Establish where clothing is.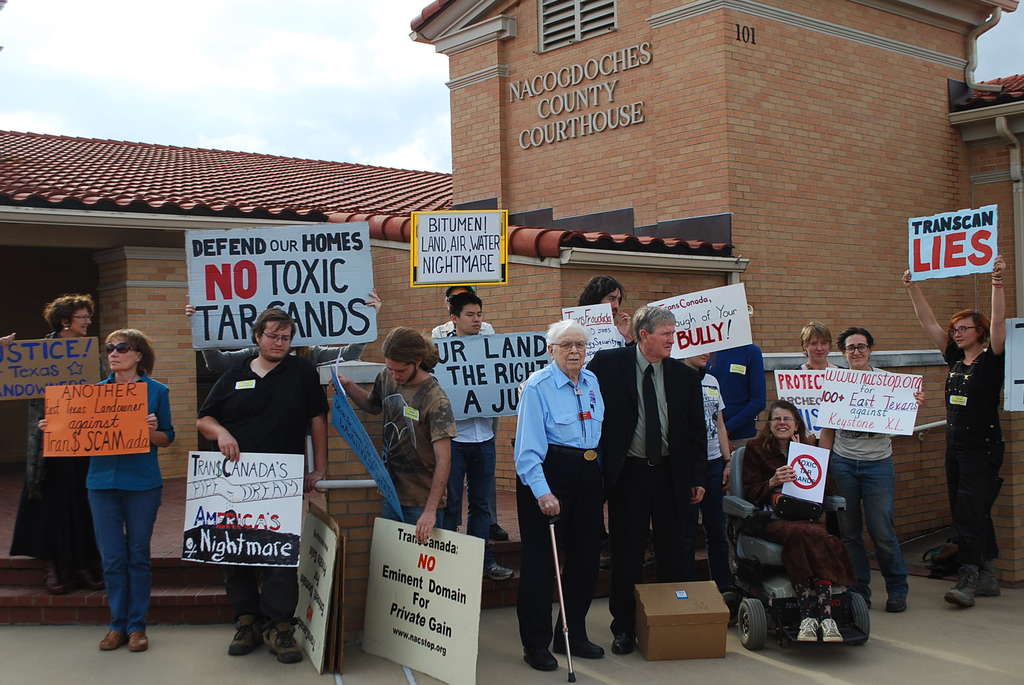
Established at pyautogui.locateOnScreen(425, 320, 495, 531).
